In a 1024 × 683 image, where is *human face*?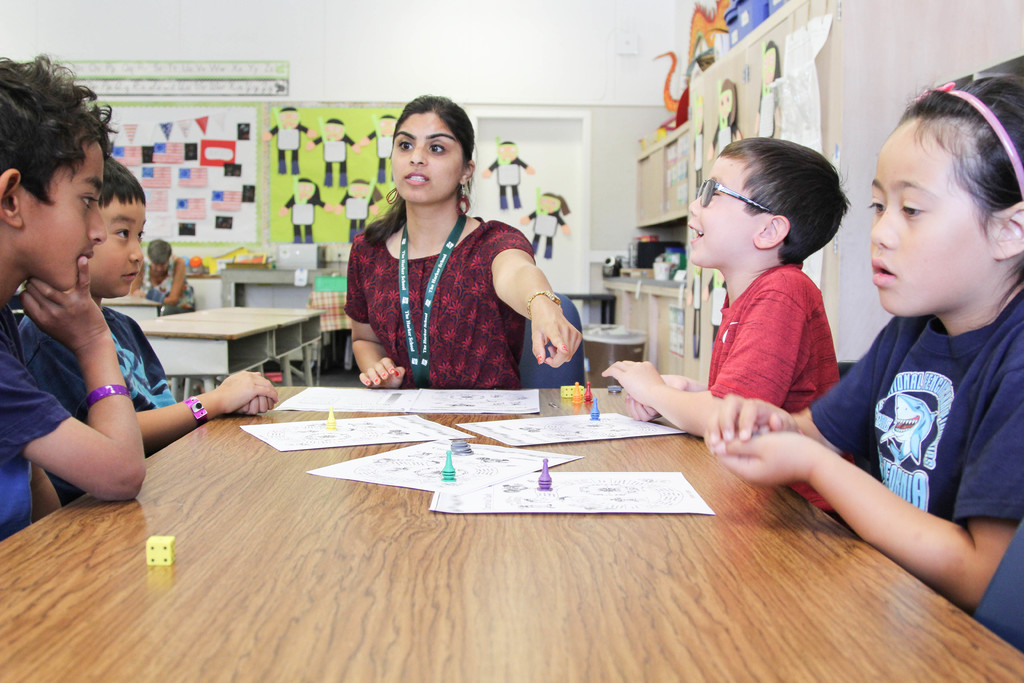
Rect(499, 144, 518, 152).
